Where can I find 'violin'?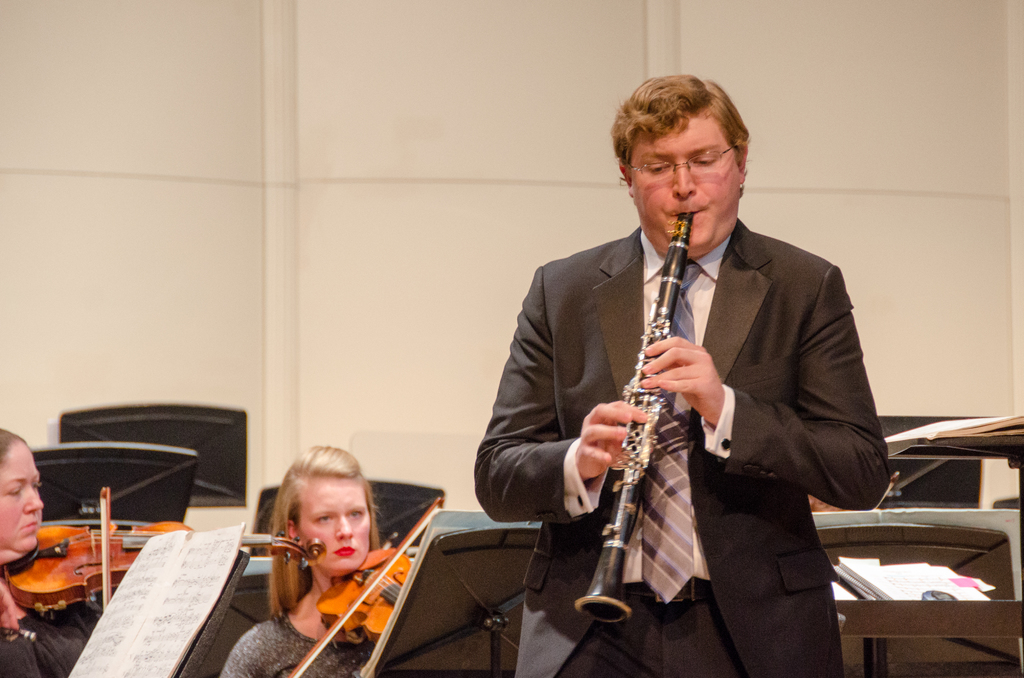
You can find it at [left=0, top=481, right=332, bottom=617].
